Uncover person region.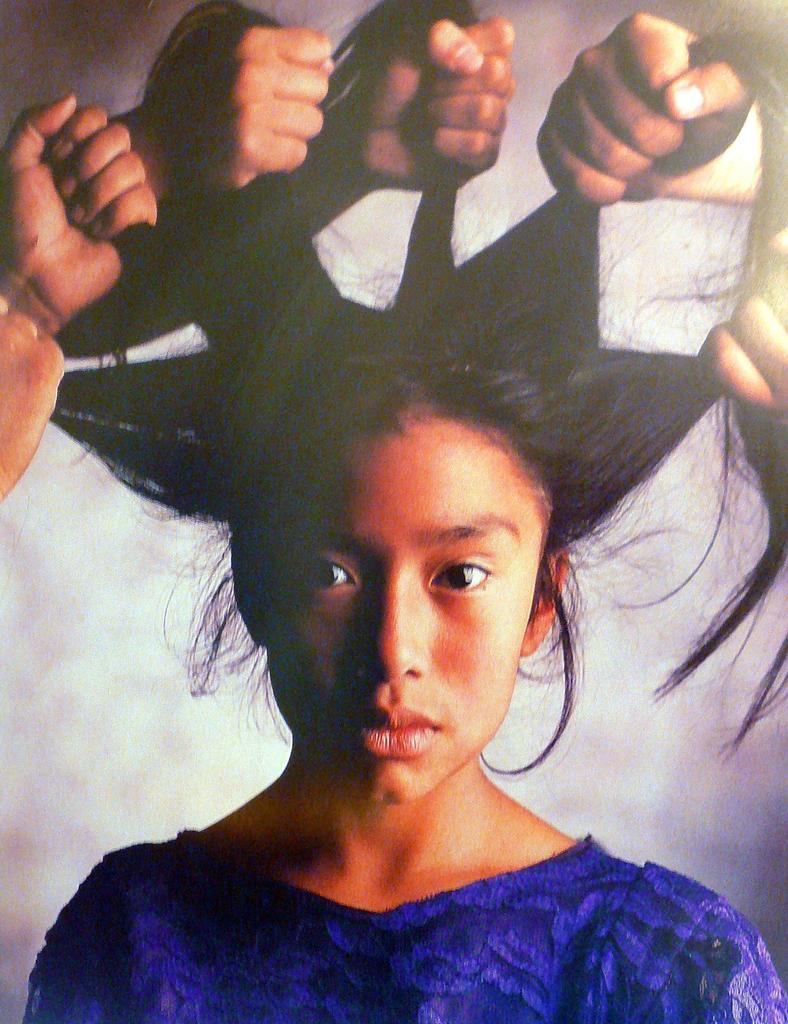
Uncovered: {"x1": 54, "y1": 0, "x2": 787, "y2": 1023}.
